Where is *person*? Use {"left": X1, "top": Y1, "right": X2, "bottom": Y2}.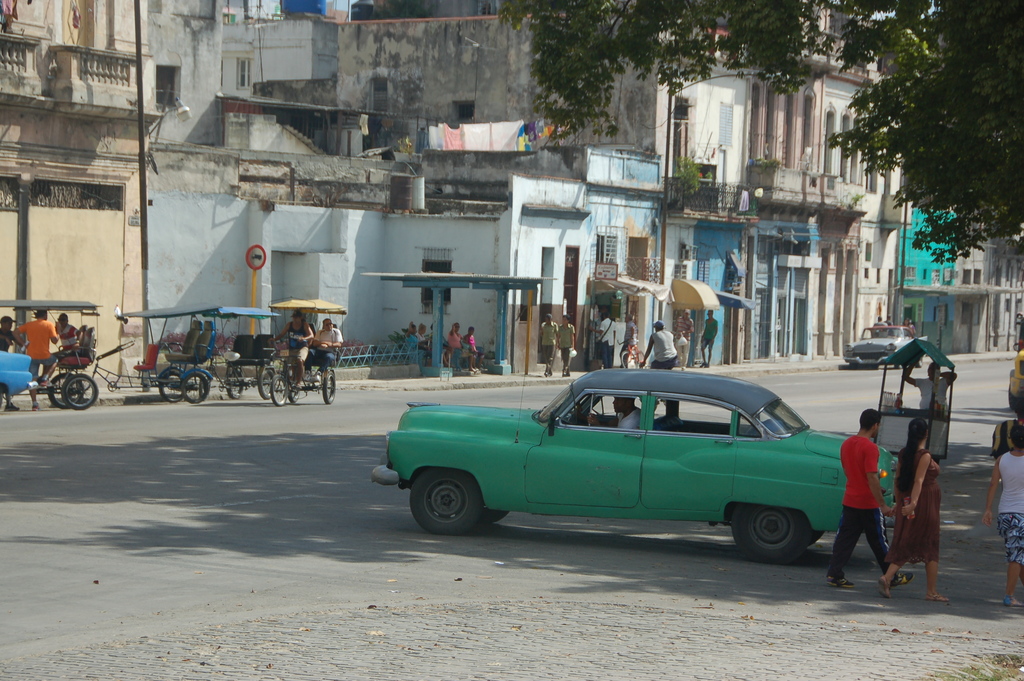
{"left": 671, "top": 308, "right": 696, "bottom": 368}.
